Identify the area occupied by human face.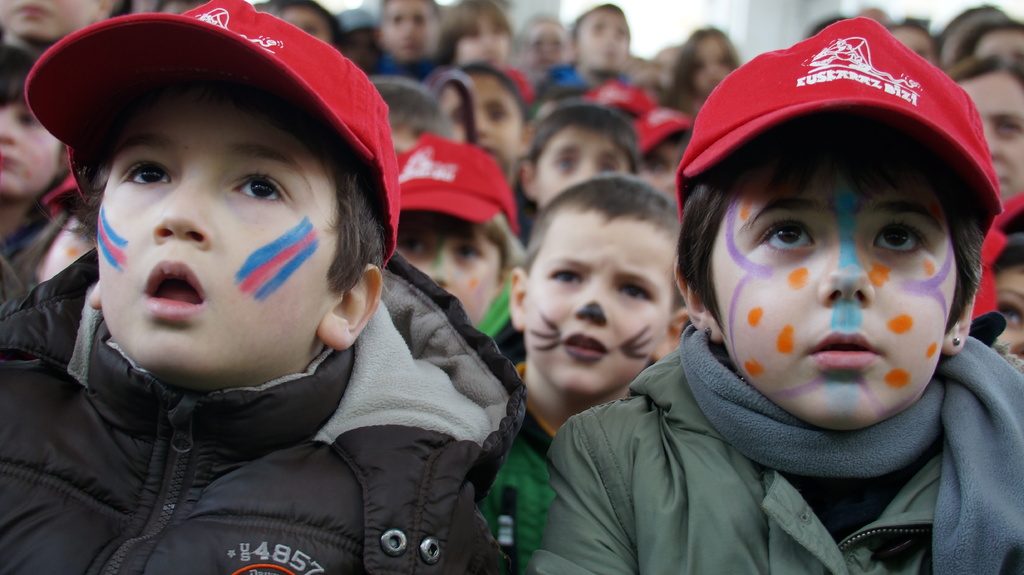
Area: crop(281, 4, 339, 45).
